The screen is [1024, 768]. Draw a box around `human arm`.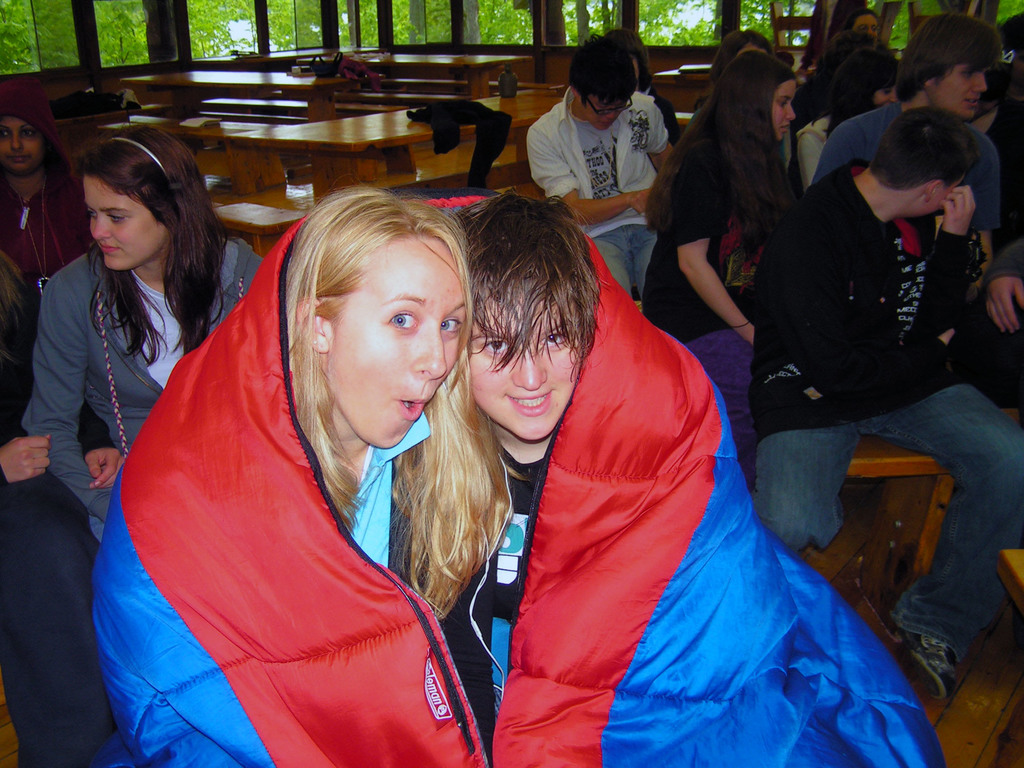
box(0, 431, 51, 490).
